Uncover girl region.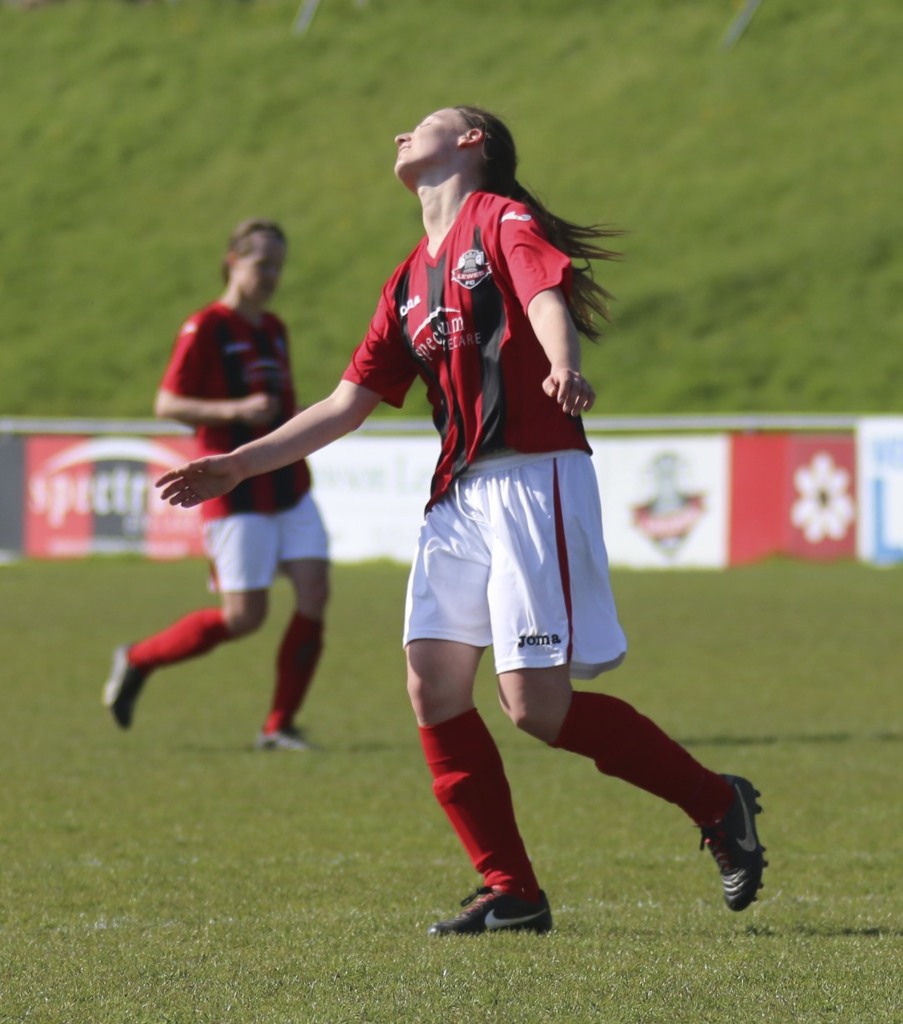
Uncovered: box=[156, 105, 767, 932].
